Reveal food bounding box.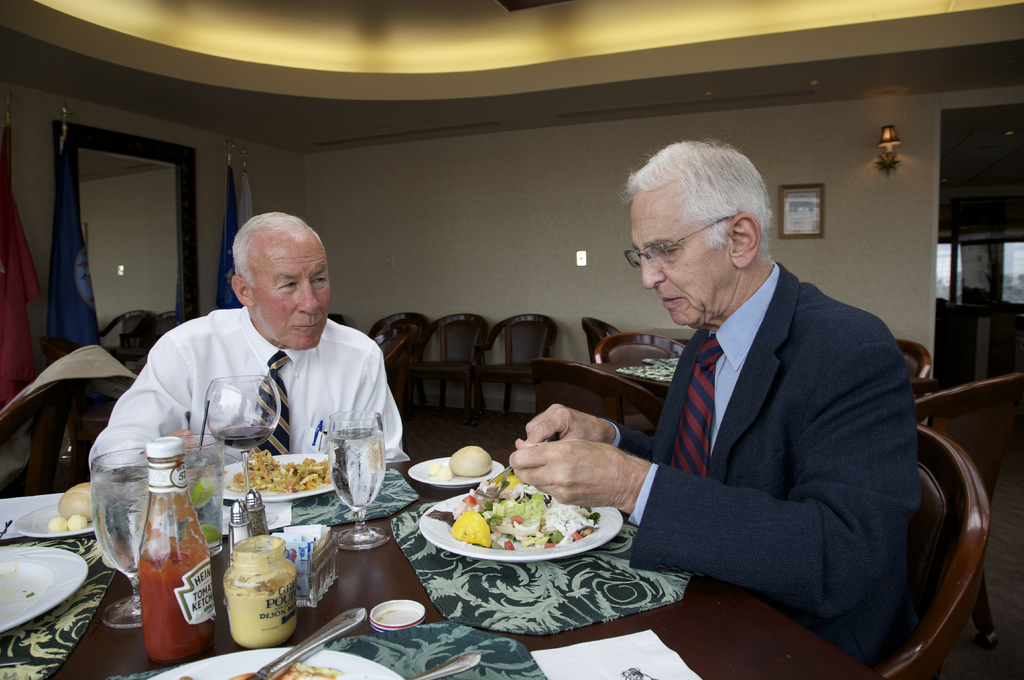
Revealed: 64:515:84:529.
